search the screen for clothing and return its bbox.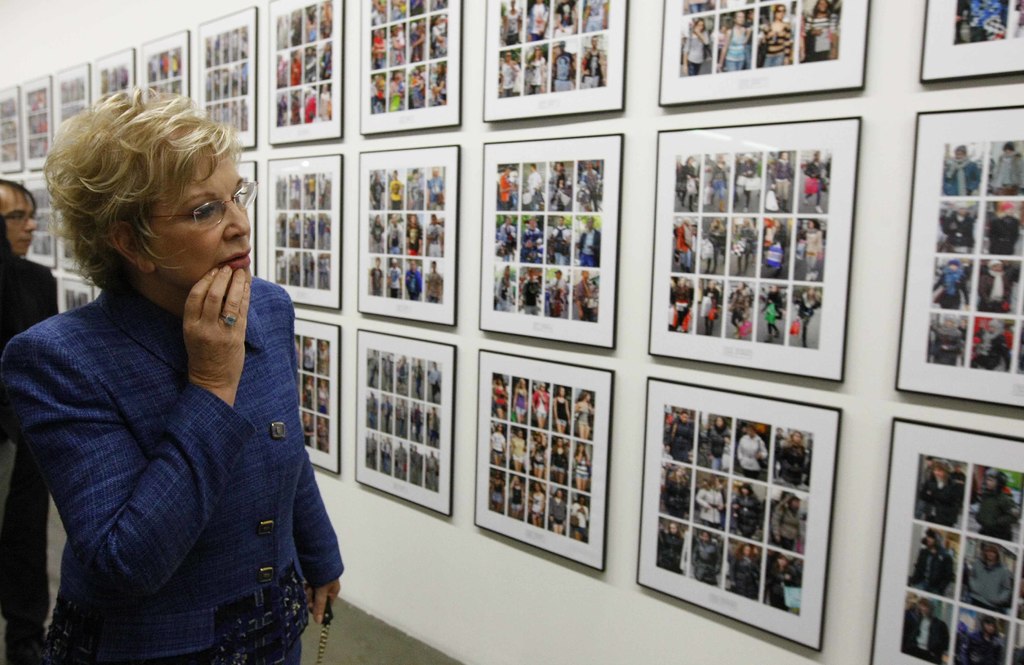
Found: x1=737, y1=435, x2=767, y2=480.
